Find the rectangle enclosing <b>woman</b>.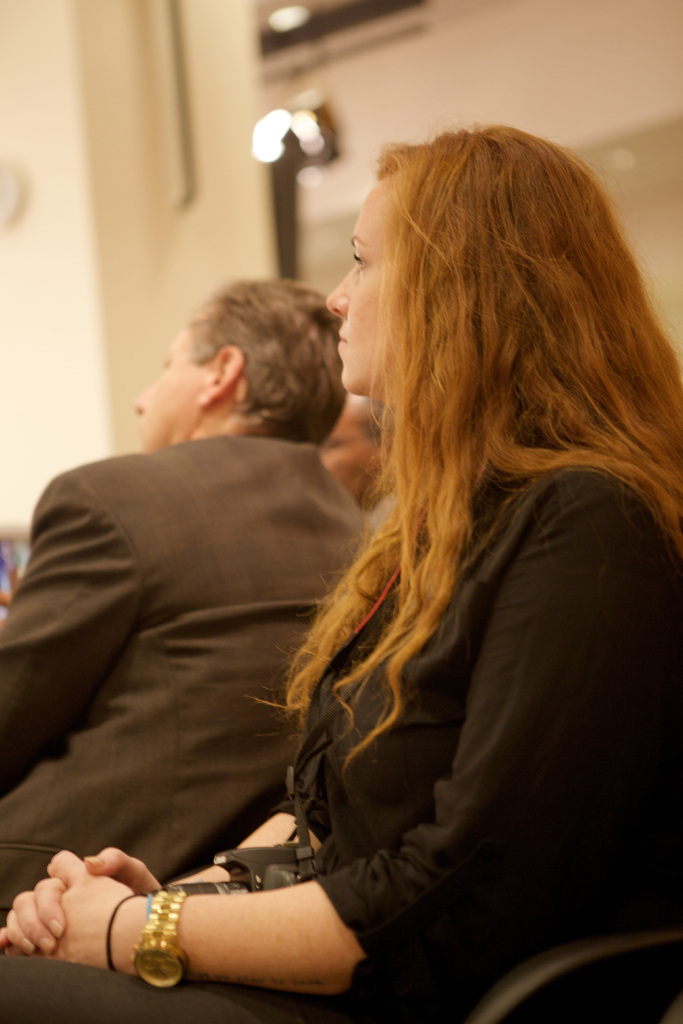
Rect(140, 127, 633, 986).
